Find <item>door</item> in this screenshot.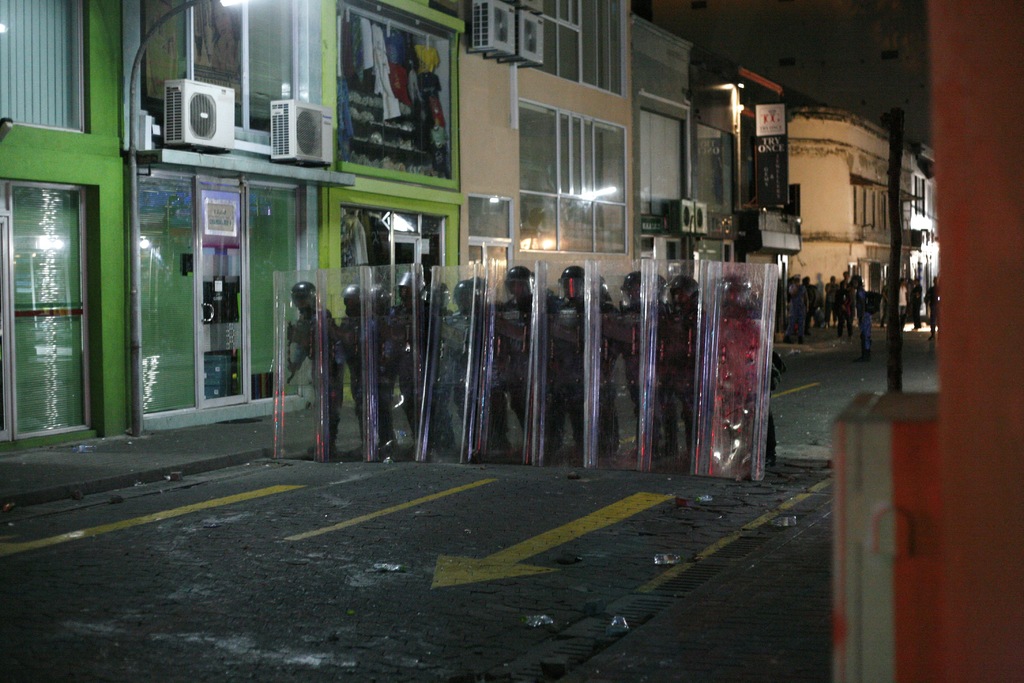
The bounding box for <item>door</item> is 200/181/244/408.
